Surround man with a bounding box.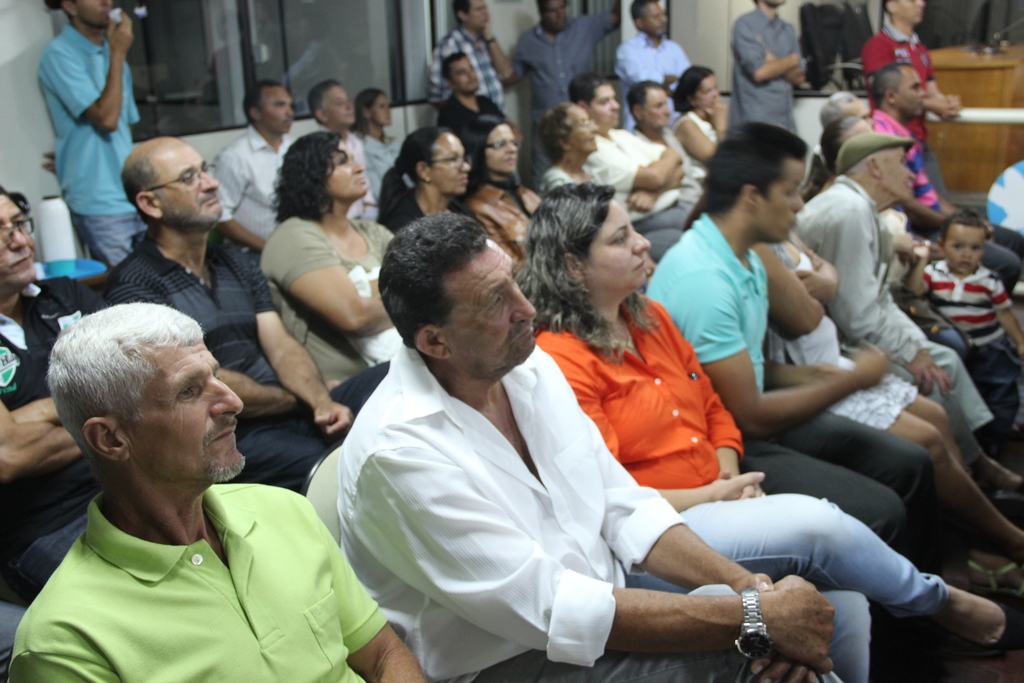
(105, 137, 397, 493).
